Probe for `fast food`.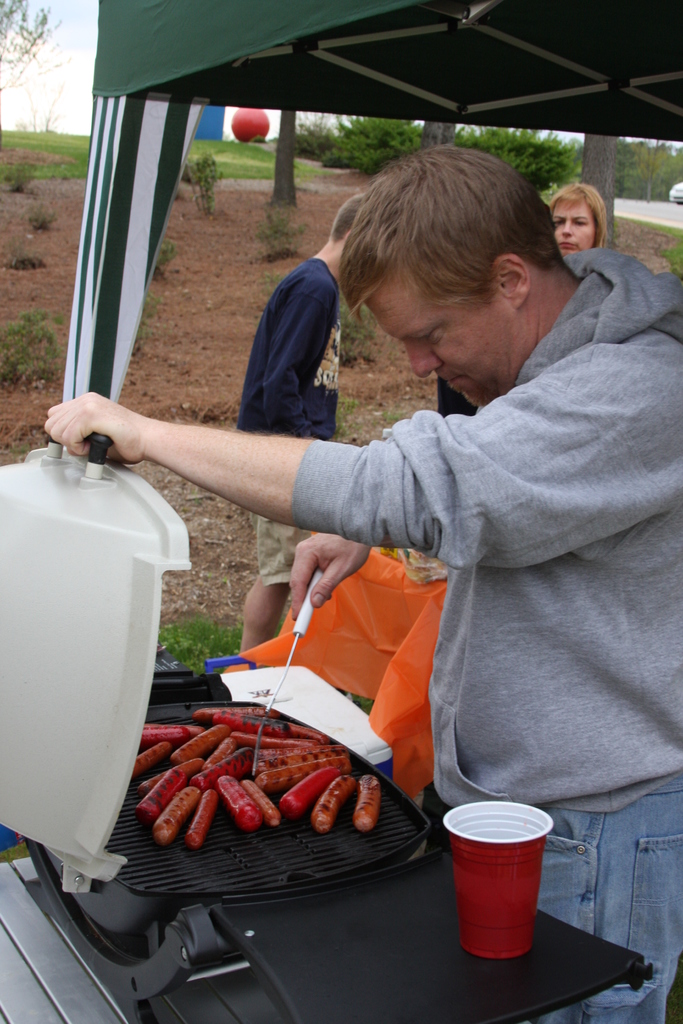
Probe result: [x1=353, y1=773, x2=383, y2=833].
